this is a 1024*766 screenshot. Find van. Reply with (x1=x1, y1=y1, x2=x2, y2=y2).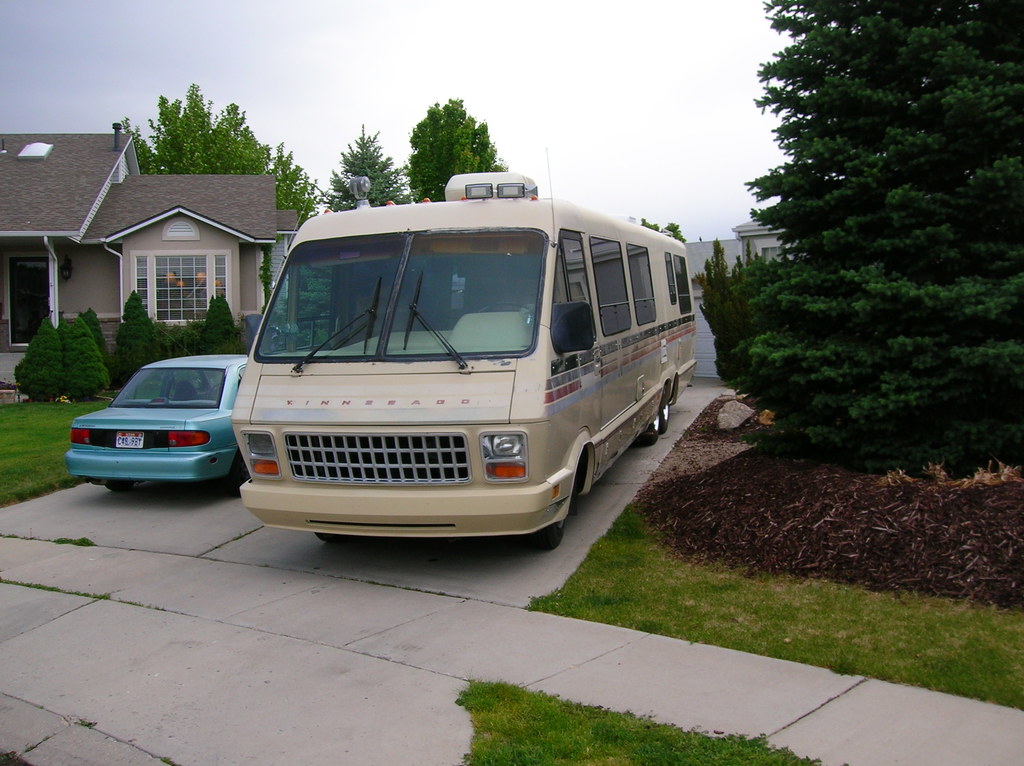
(x1=226, y1=139, x2=700, y2=555).
